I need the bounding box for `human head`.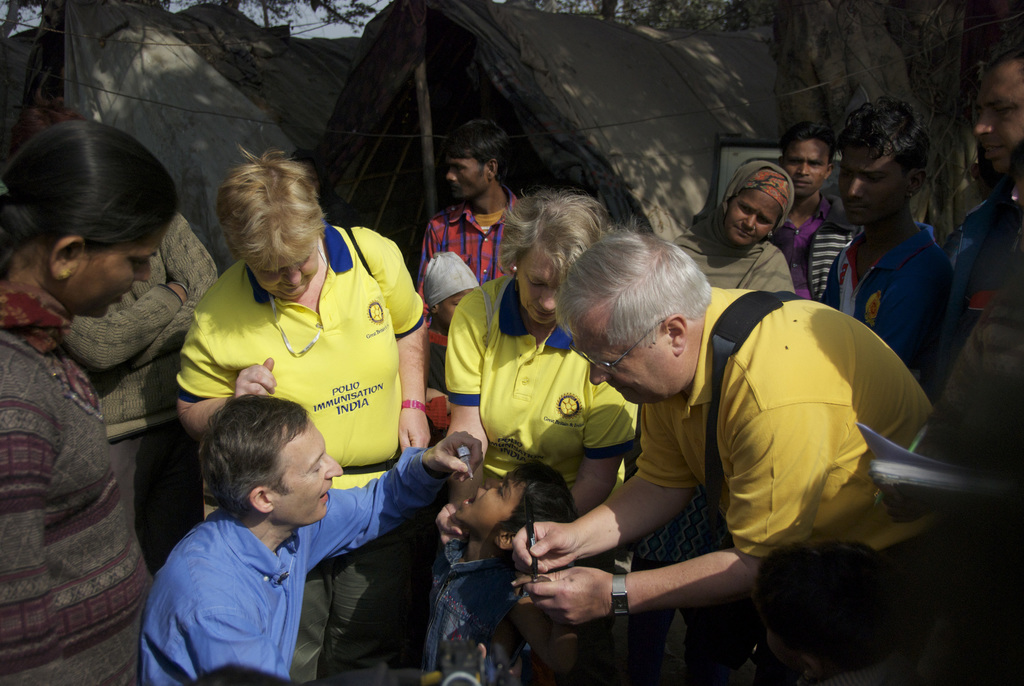
Here it is: left=720, top=161, right=796, bottom=245.
